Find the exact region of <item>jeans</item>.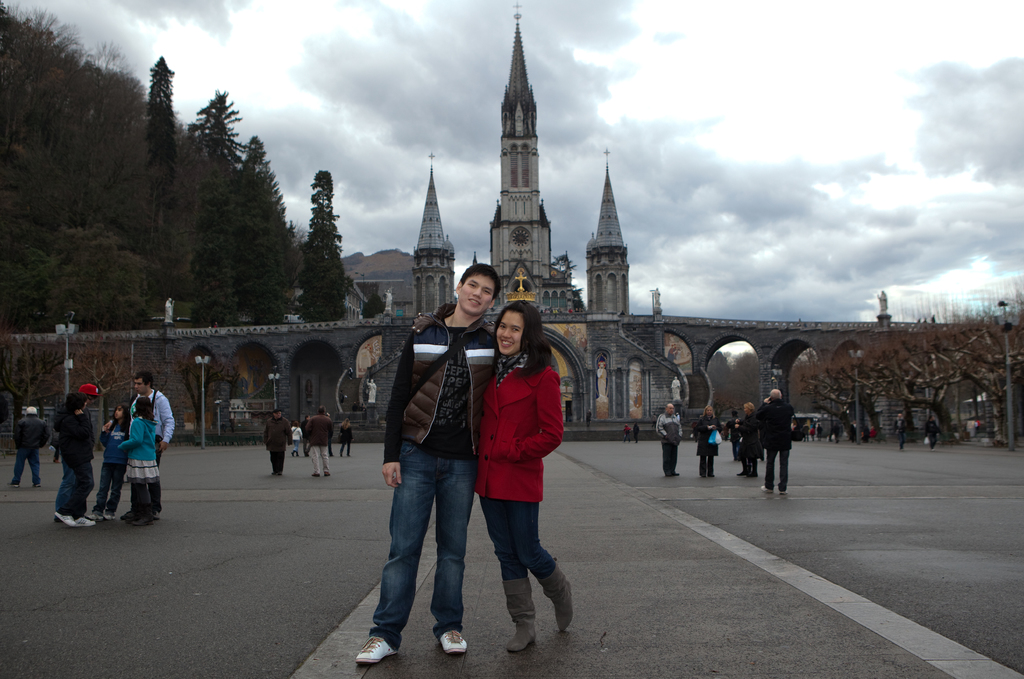
Exact region: {"left": 56, "top": 458, "right": 90, "bottom": 515}.
